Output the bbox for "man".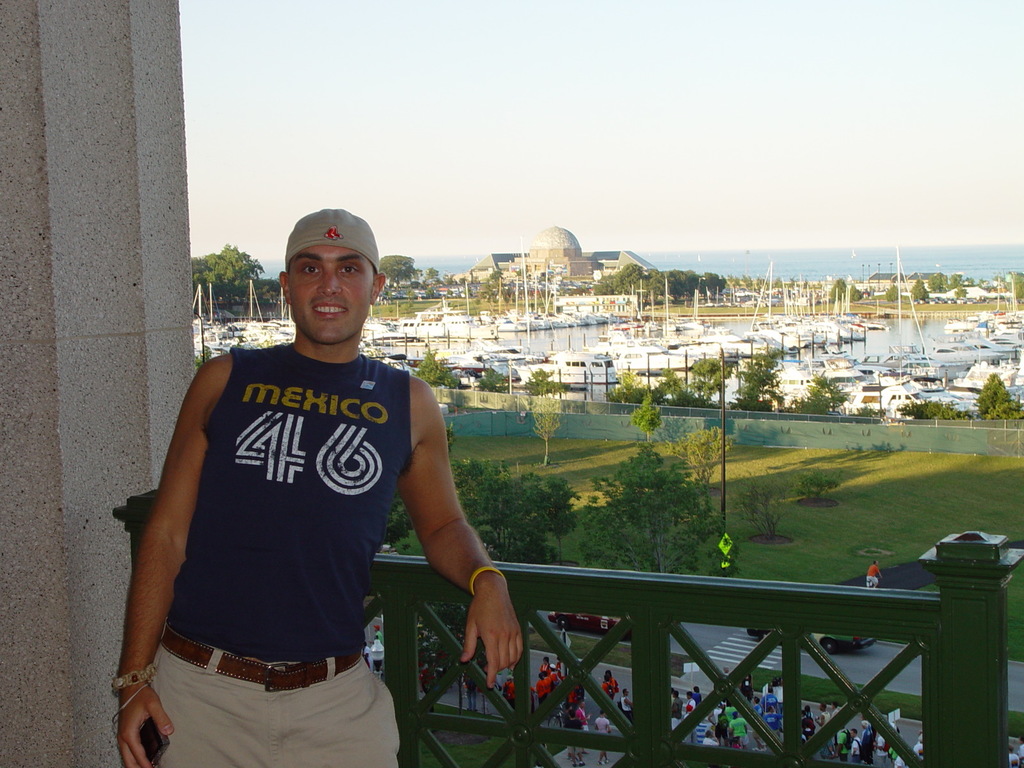
125:193:511:756.
